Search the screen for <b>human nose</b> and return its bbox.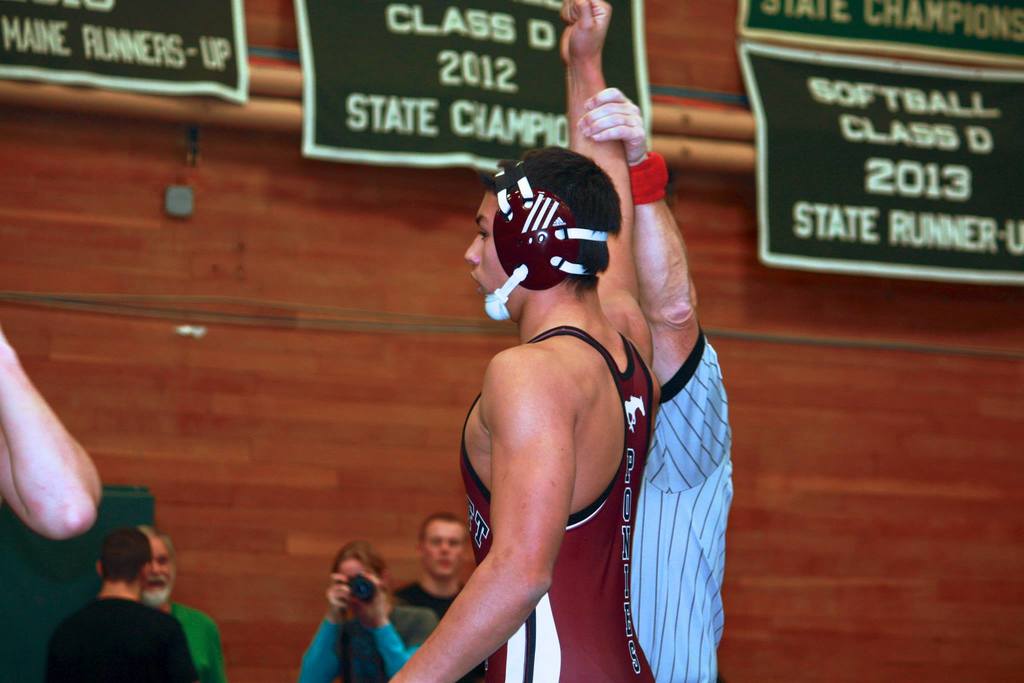
Found: box(463, 231, 481, 264).
